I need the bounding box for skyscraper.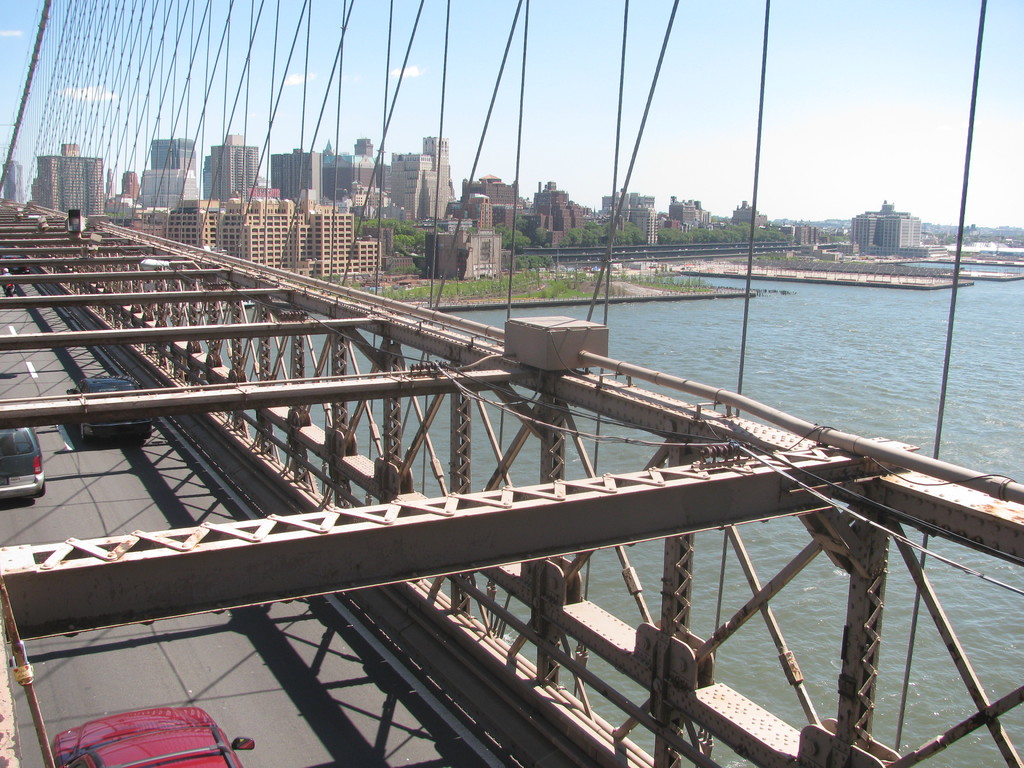
Here it is: (39, 146, 106, 224).
